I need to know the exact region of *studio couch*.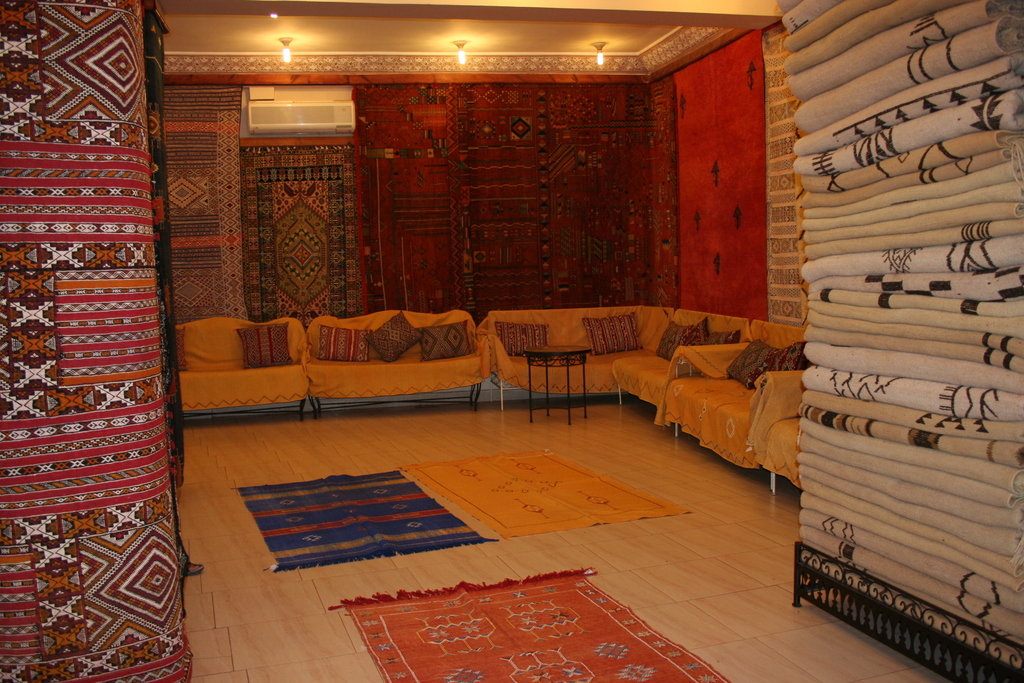
Region: rect(605, 308, 805, 491).
